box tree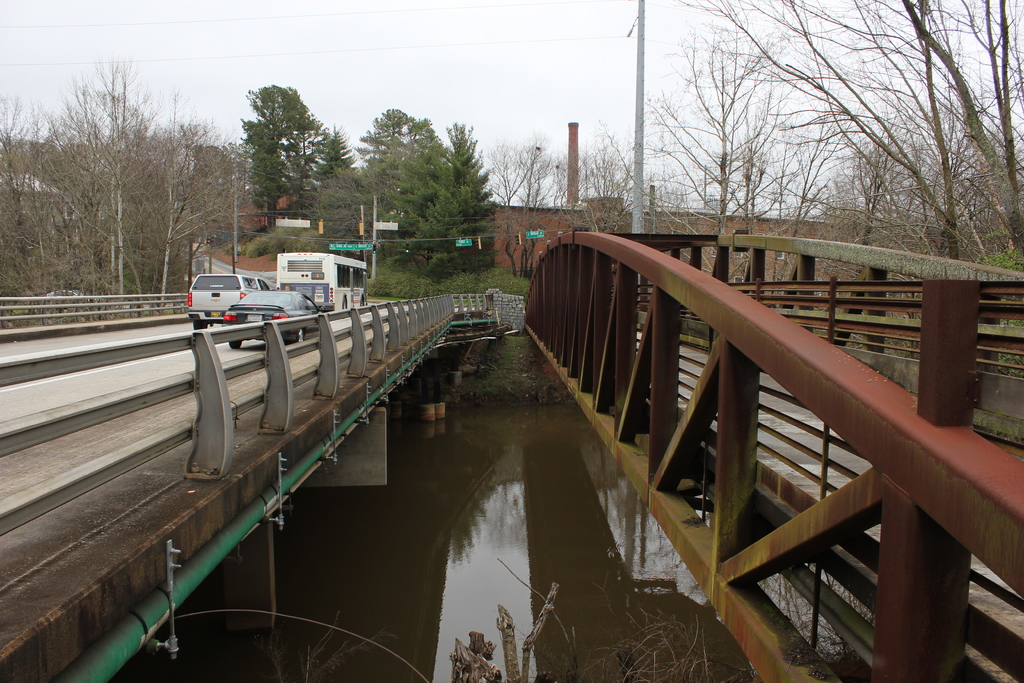
bbox=[164, 113, 241, 286]
